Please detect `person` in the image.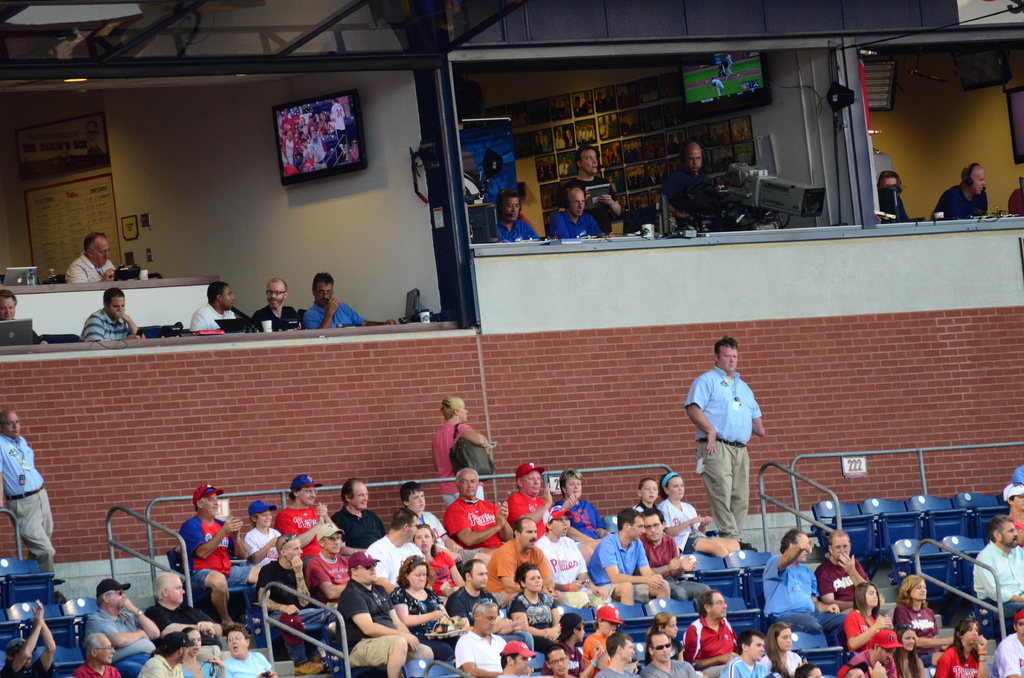
[left=0, top=410, right=65, bottom=577].
